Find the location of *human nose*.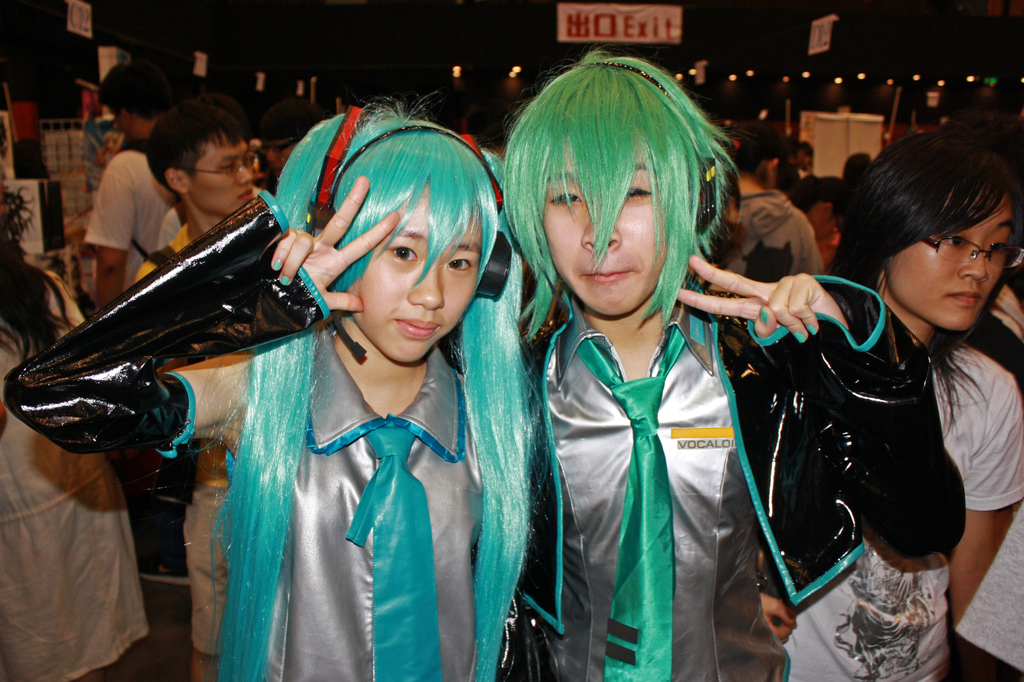
Location: (left=584, top=195, right=623, bottom=251).
